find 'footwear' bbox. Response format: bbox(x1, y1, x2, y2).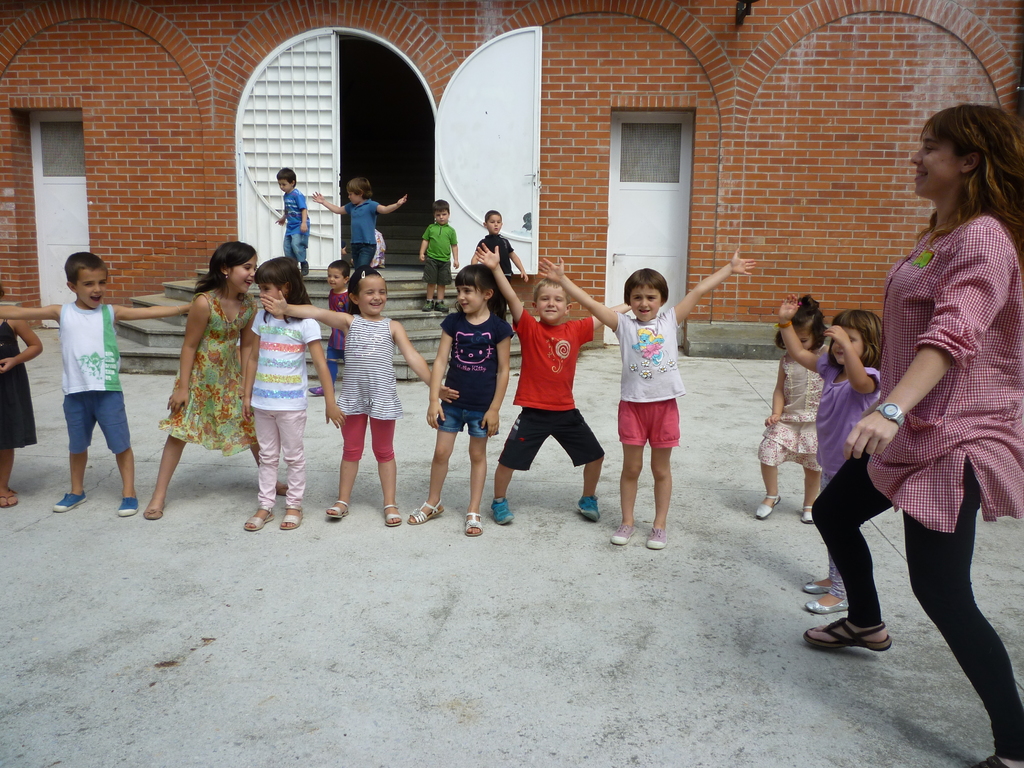
bbox(280, 504, 301, 529).
